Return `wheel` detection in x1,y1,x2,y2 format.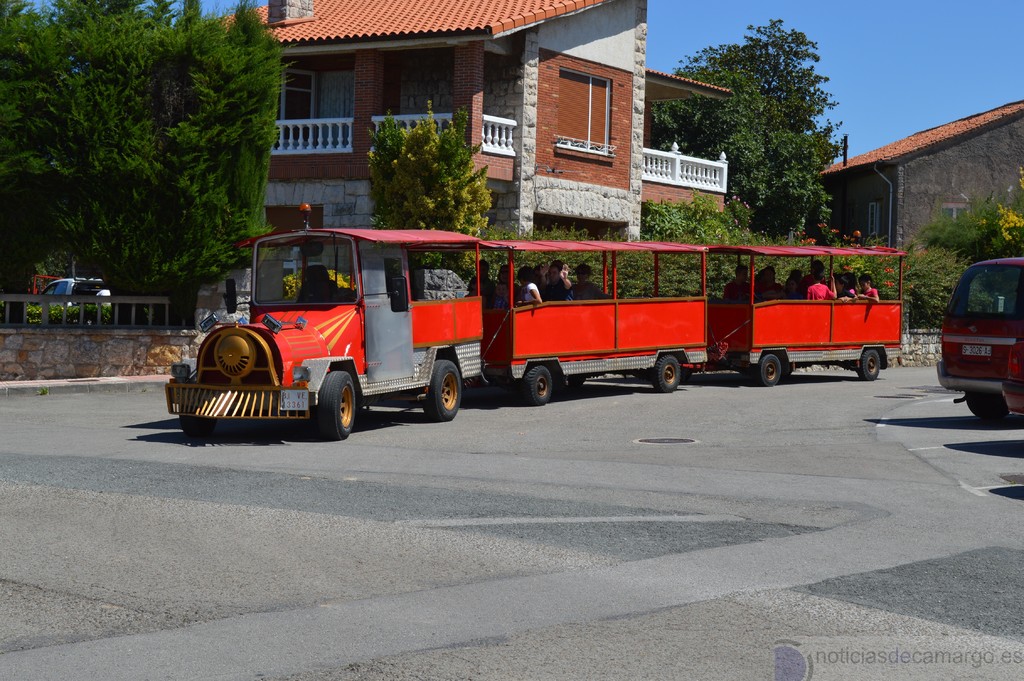
417,352,468,425.
